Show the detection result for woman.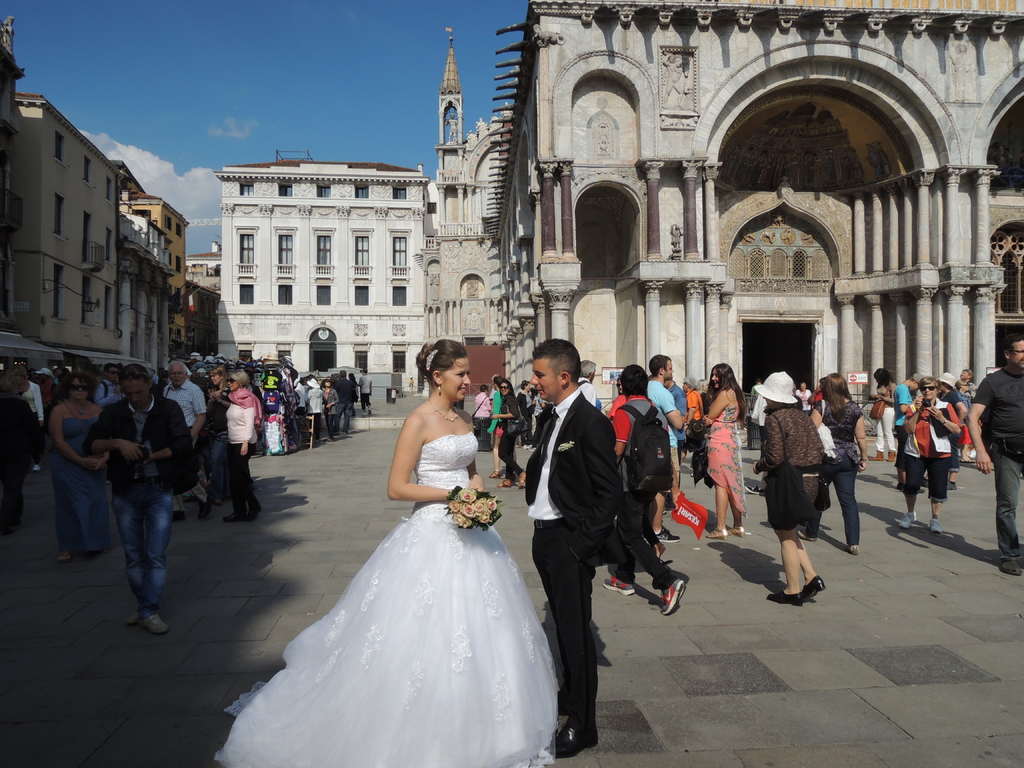
468/387/495/444.
